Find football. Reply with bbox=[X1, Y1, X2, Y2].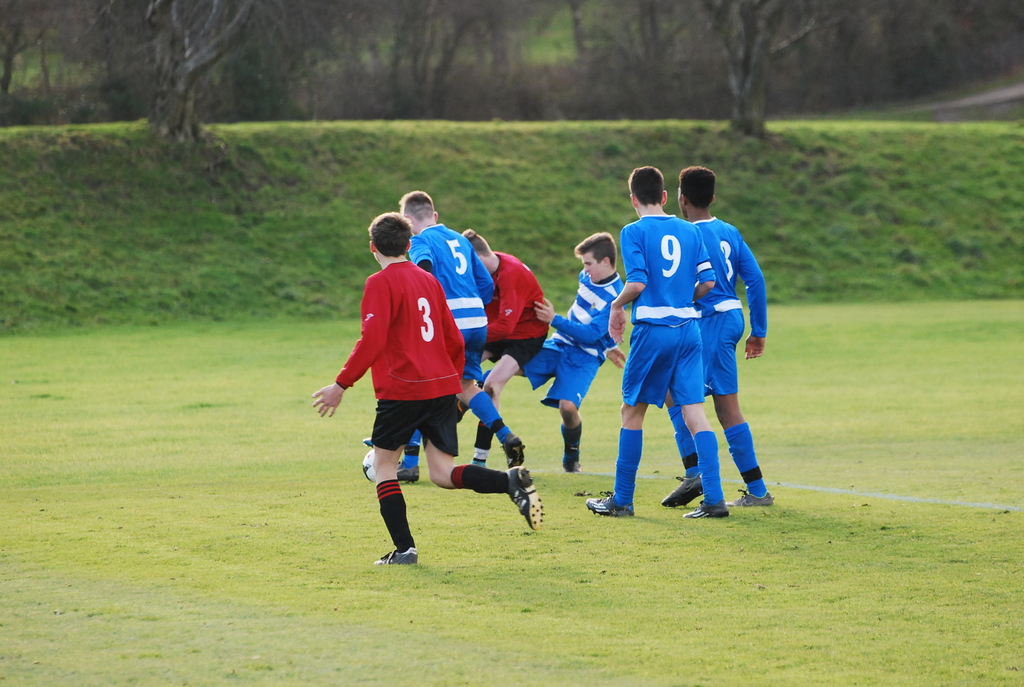
bbox=[361, 448, 376, 483].
